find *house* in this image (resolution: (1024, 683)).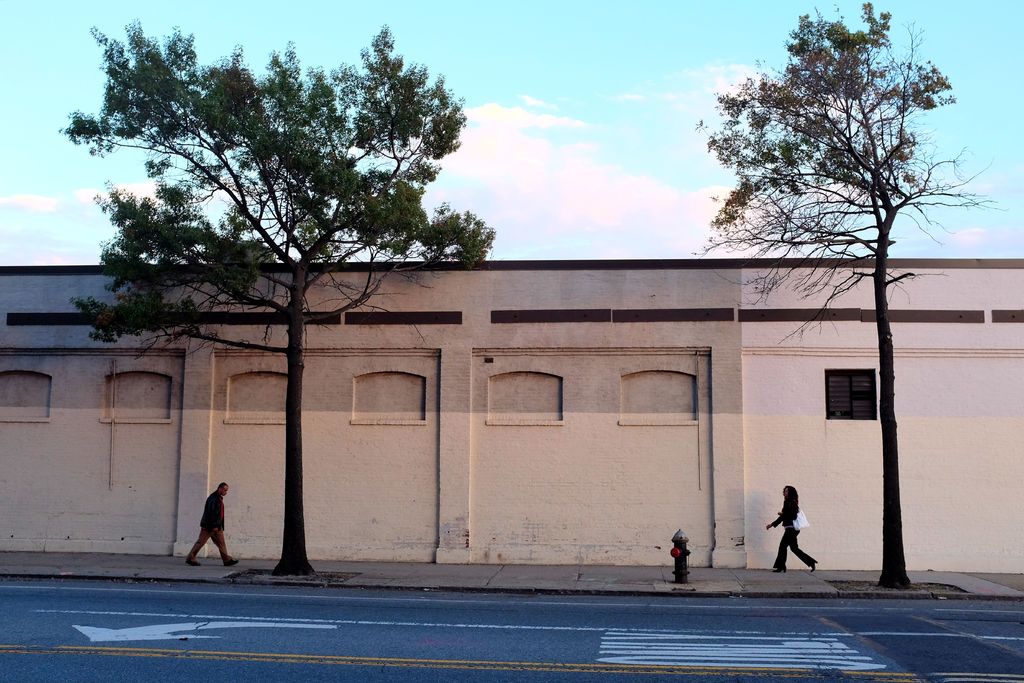
Rect(2, 251, 1023, 575).
